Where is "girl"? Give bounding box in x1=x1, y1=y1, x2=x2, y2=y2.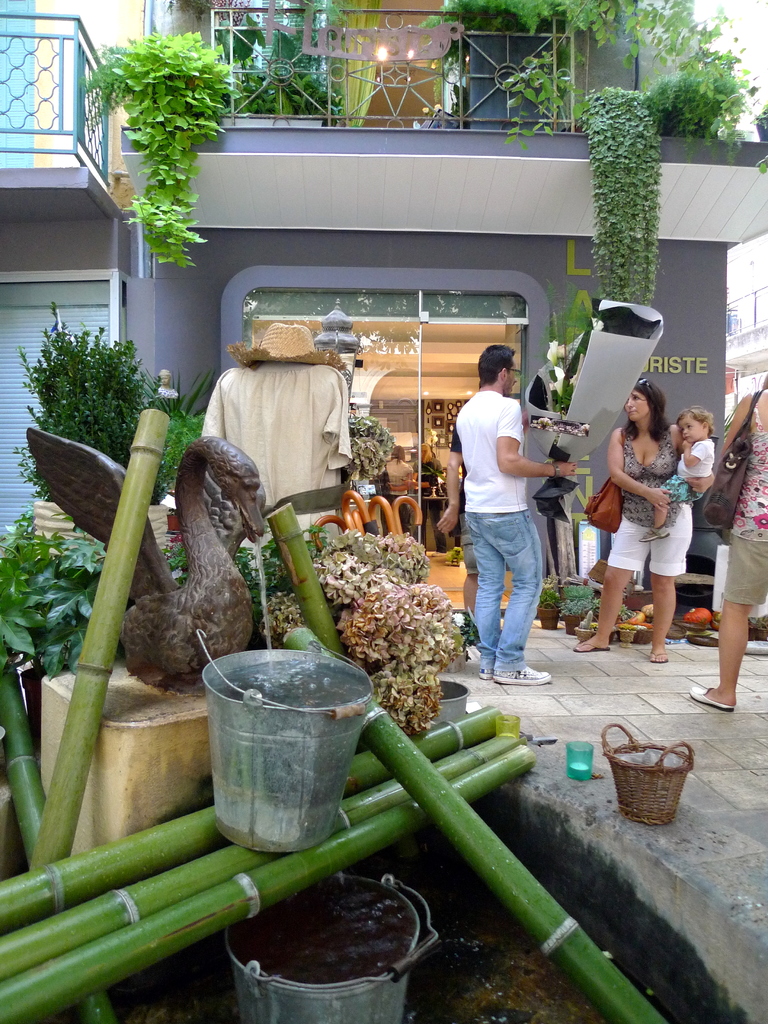
x1=639, y1=404, x2=718, y2=545.
